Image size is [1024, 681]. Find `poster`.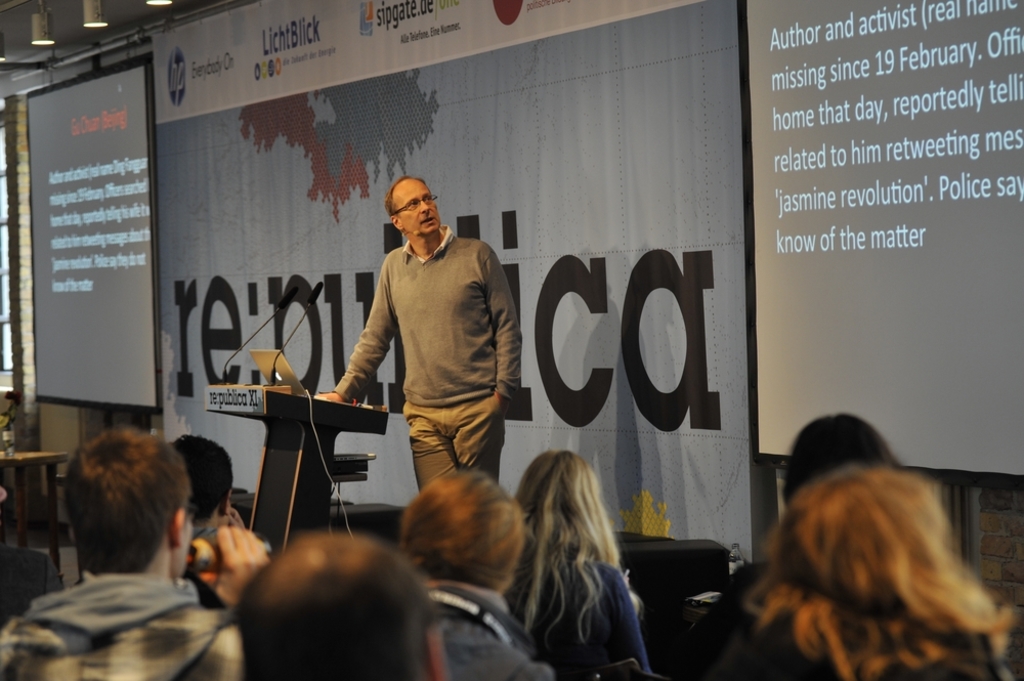
locate(144, 0, 758, 570).
